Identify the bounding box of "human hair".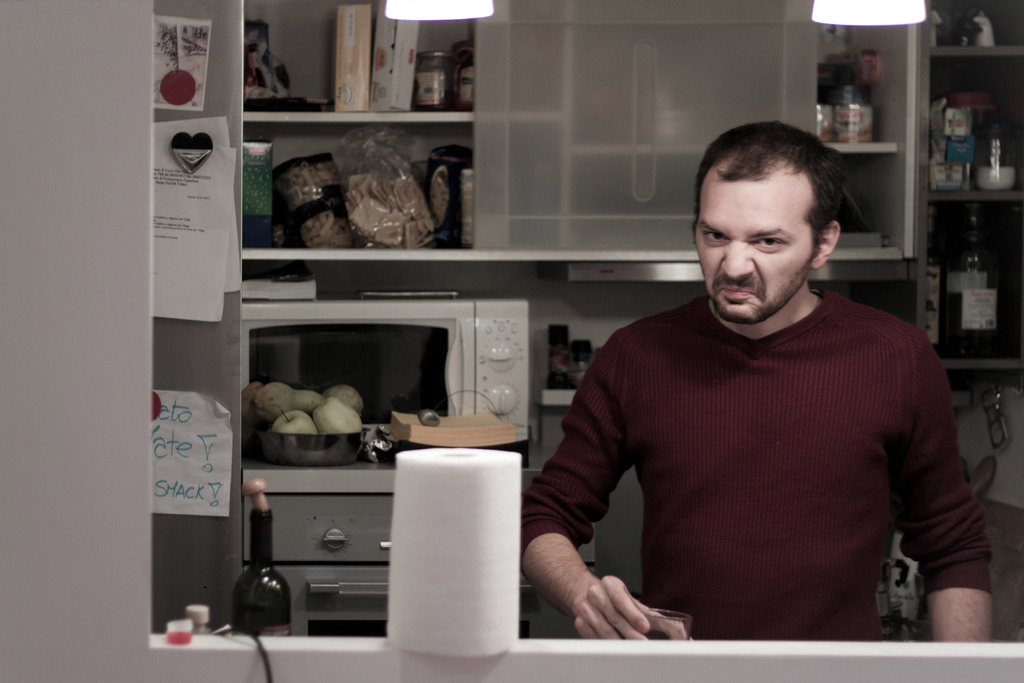
(691, 124, 855, 275).
